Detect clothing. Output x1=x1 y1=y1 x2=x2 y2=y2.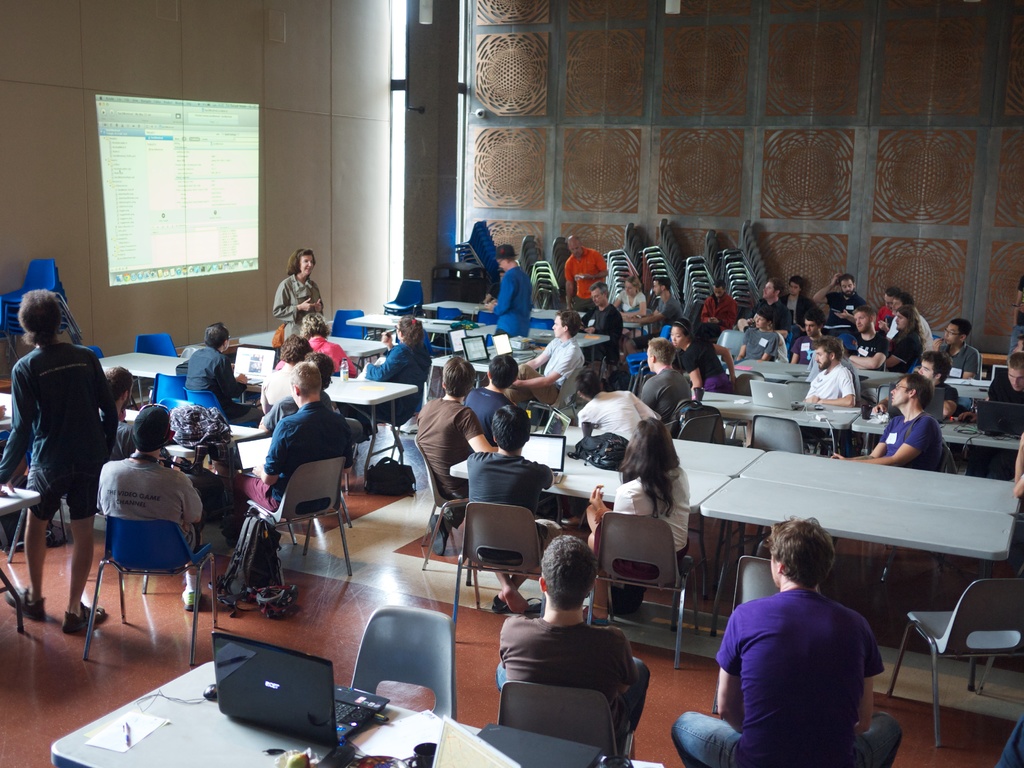
x1=508 y1=337 x2=580 y2=417.
